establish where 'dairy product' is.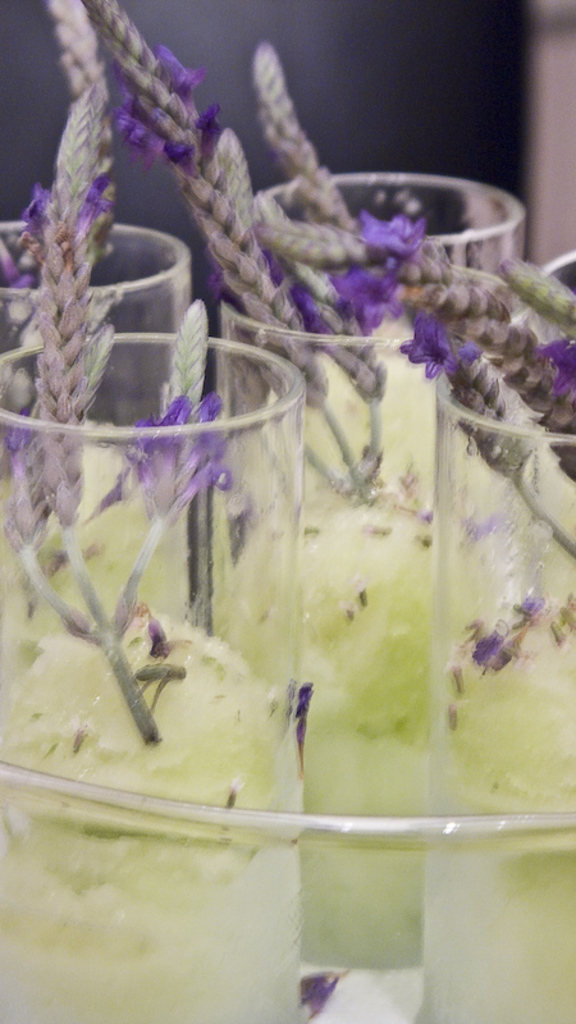
Established at detection(0, 607, 307, 1023).
